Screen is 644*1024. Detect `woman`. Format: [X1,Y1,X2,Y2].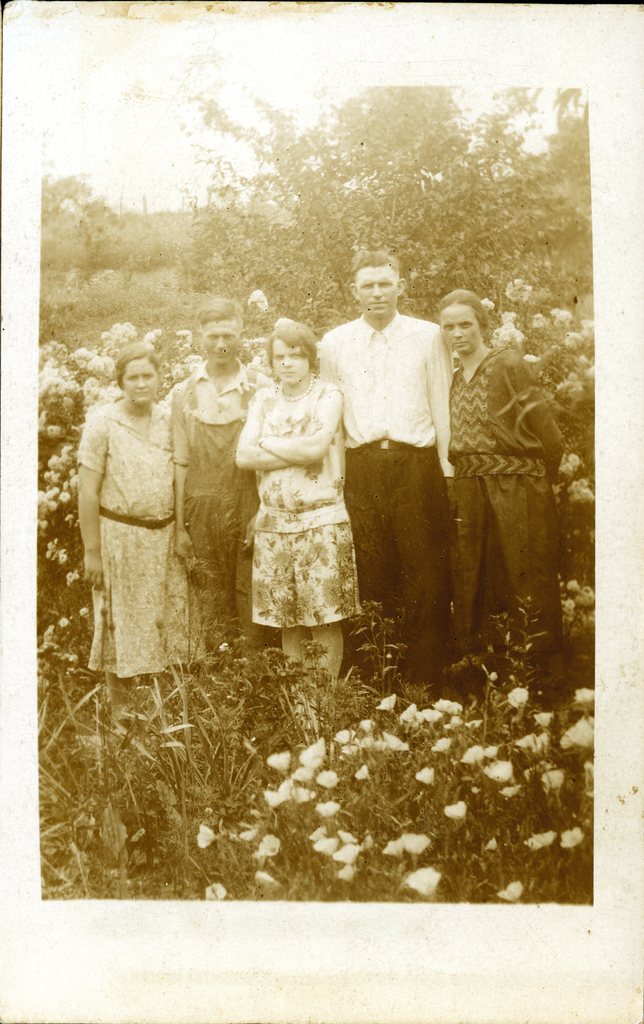
[61,338,218,712].
